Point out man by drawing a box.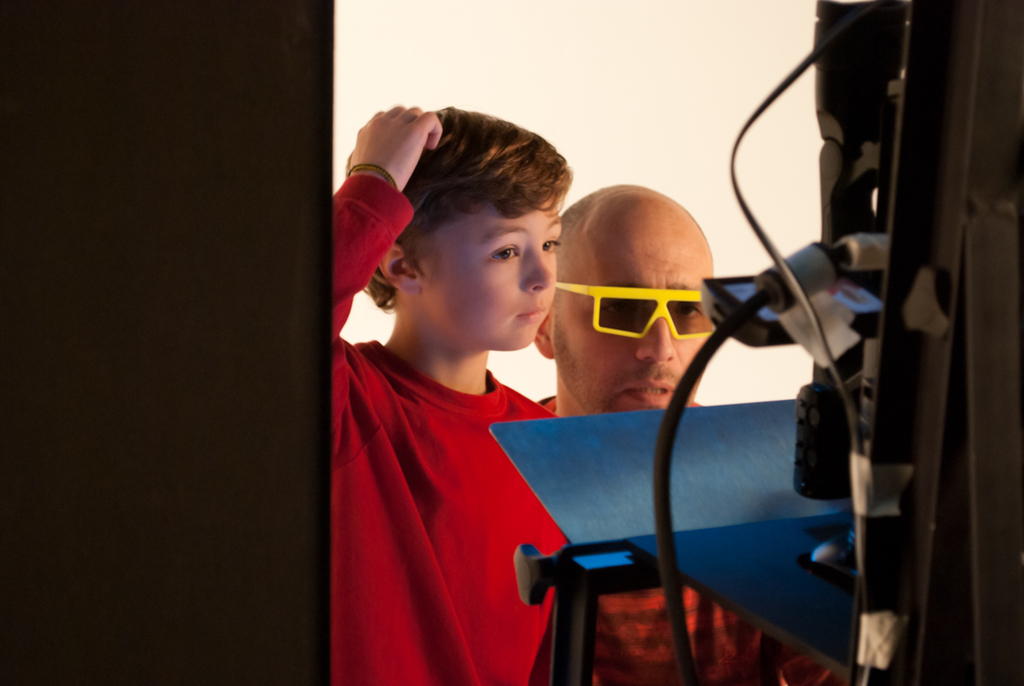
(529,180,841,685).
